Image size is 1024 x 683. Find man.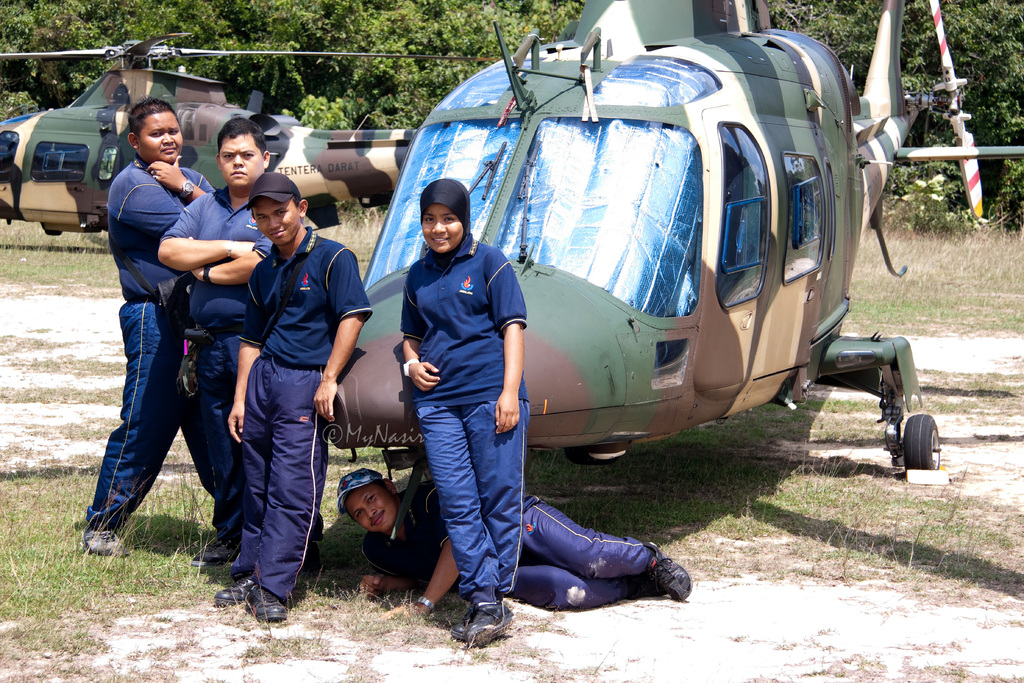
(left=317, top=455, right=687, bottom=613).
